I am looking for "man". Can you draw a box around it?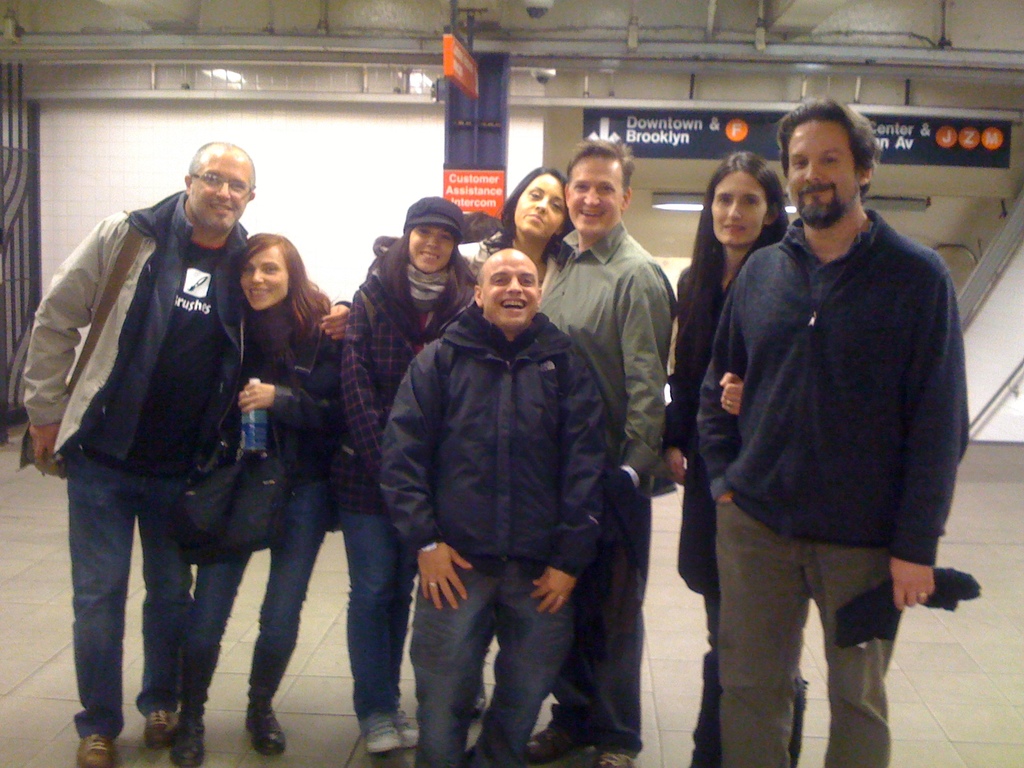
Sure, the bounding box is detection(684, 81, 981, 746).
